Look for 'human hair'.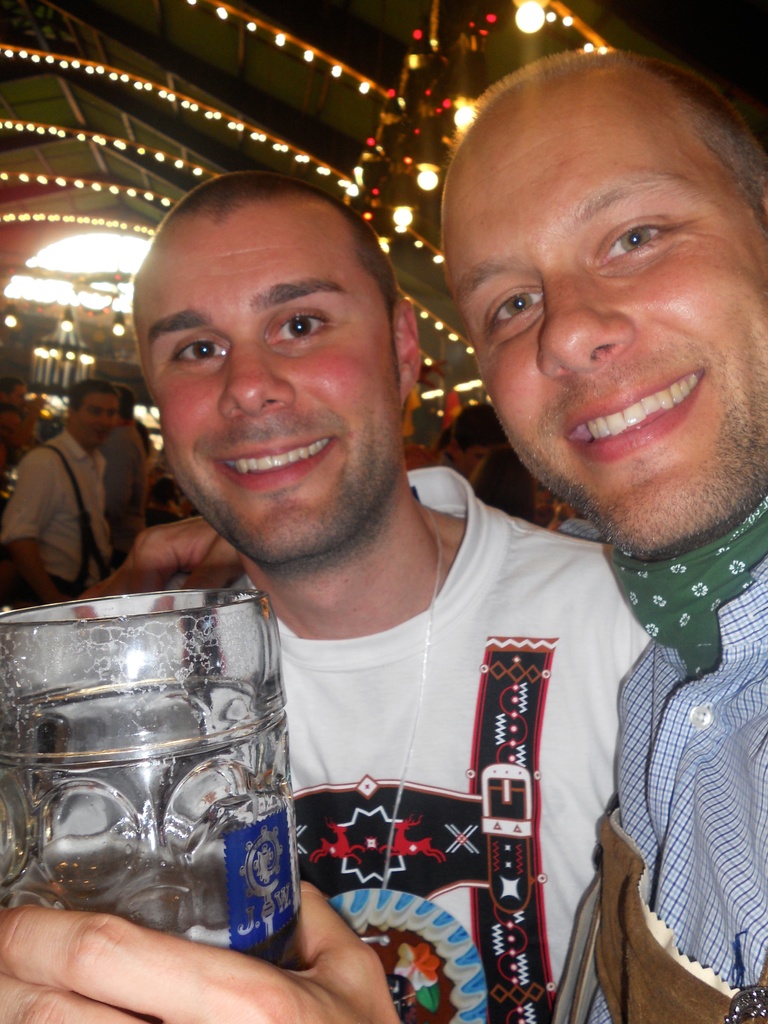
Found: l=0, t=376, r=24, b=404.
